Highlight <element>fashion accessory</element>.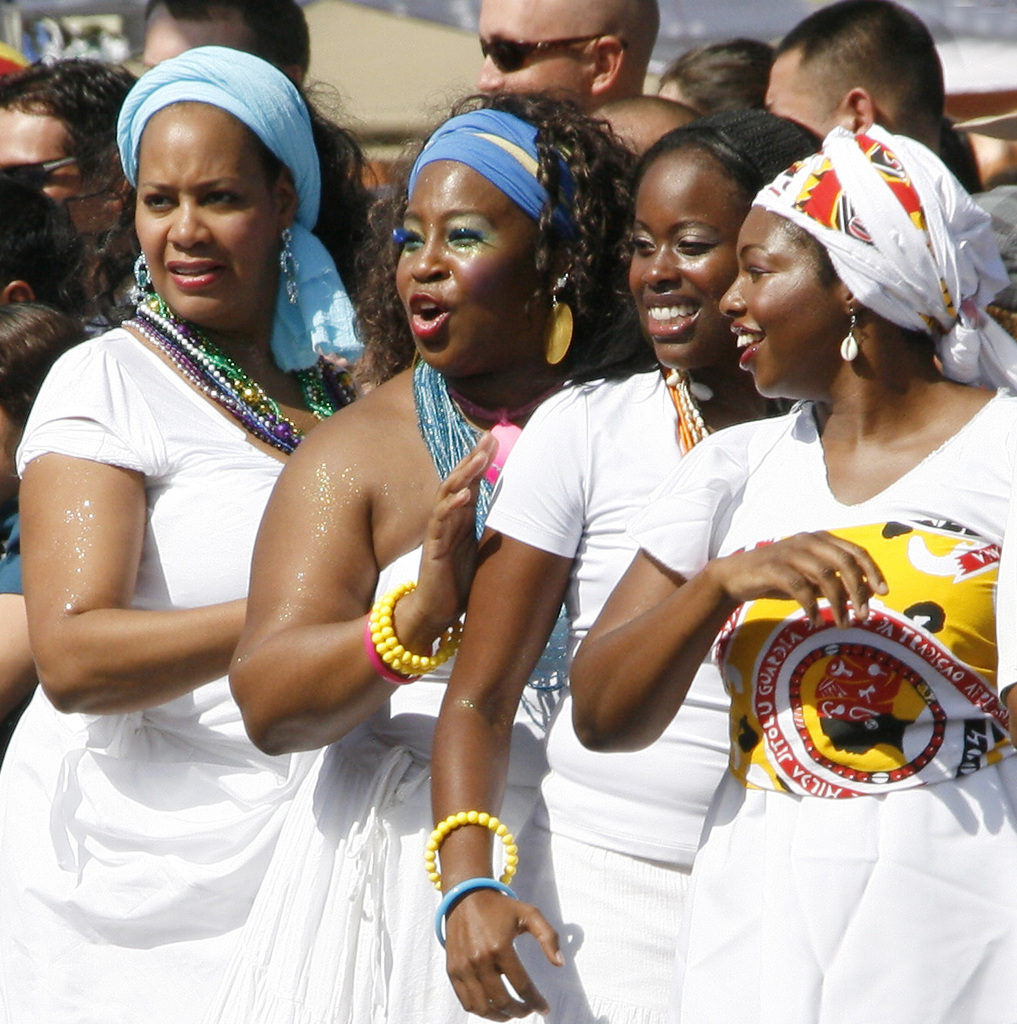
Highlighted region: rect(754, 120, 1016, 400).
